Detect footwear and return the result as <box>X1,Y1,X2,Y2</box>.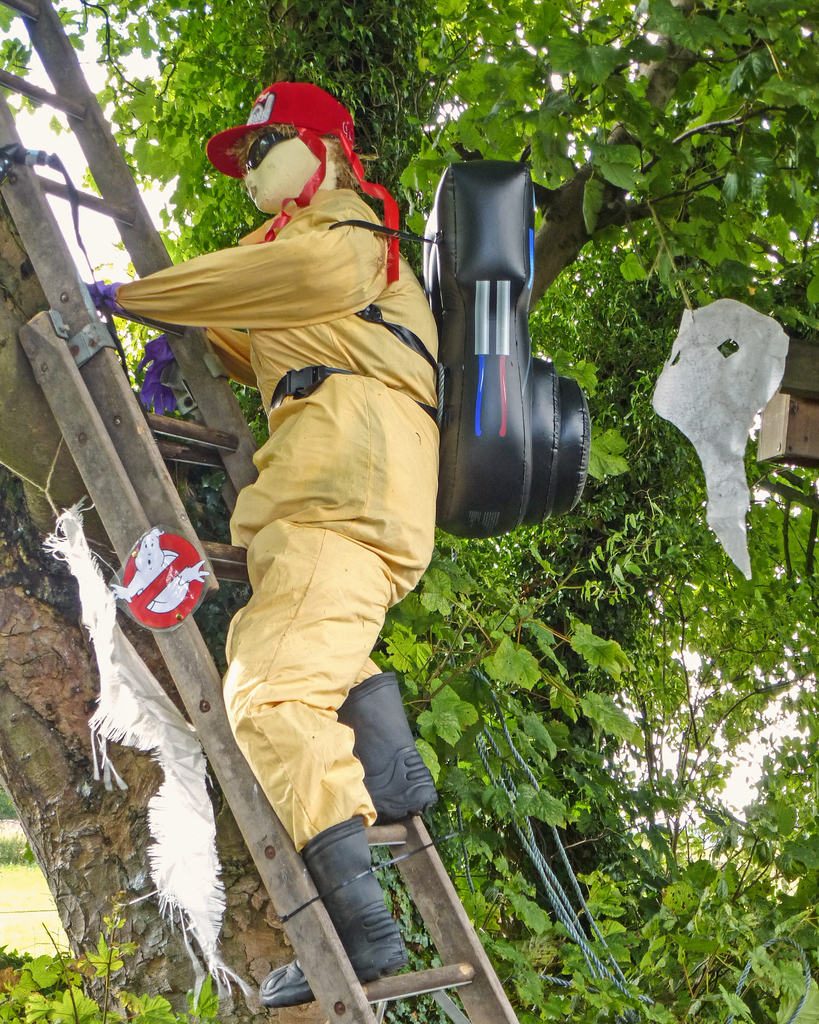
<box>253,813,407,988</box>.
